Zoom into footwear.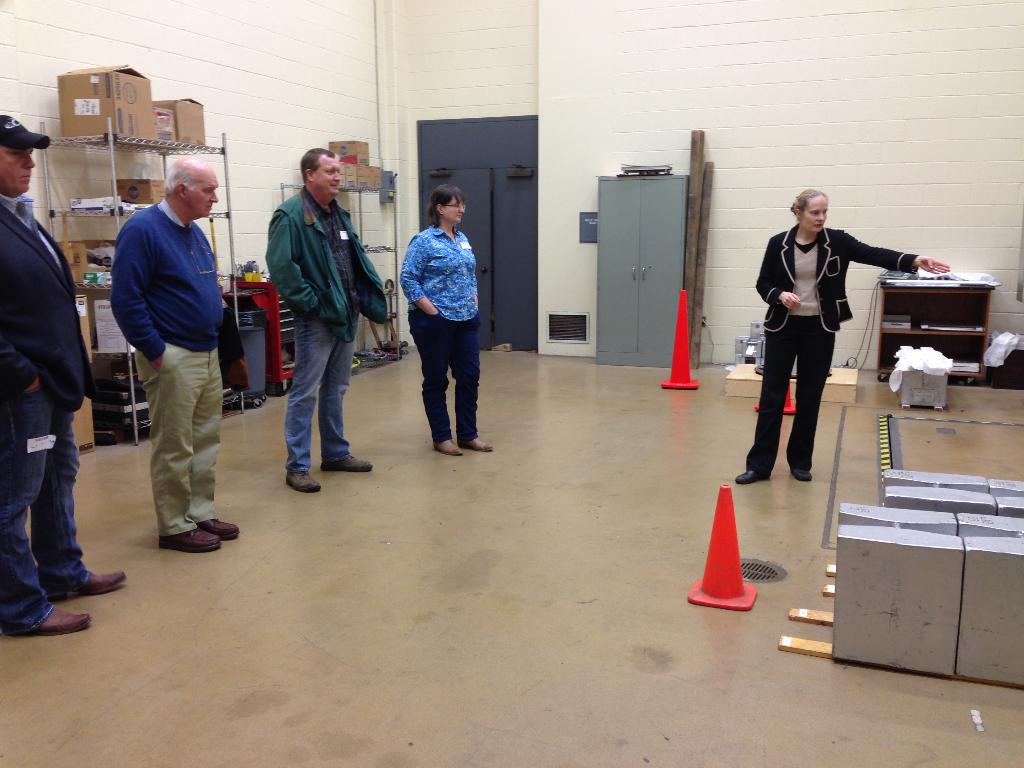
Zoom target: bbox(324, 452, 375, 468).
